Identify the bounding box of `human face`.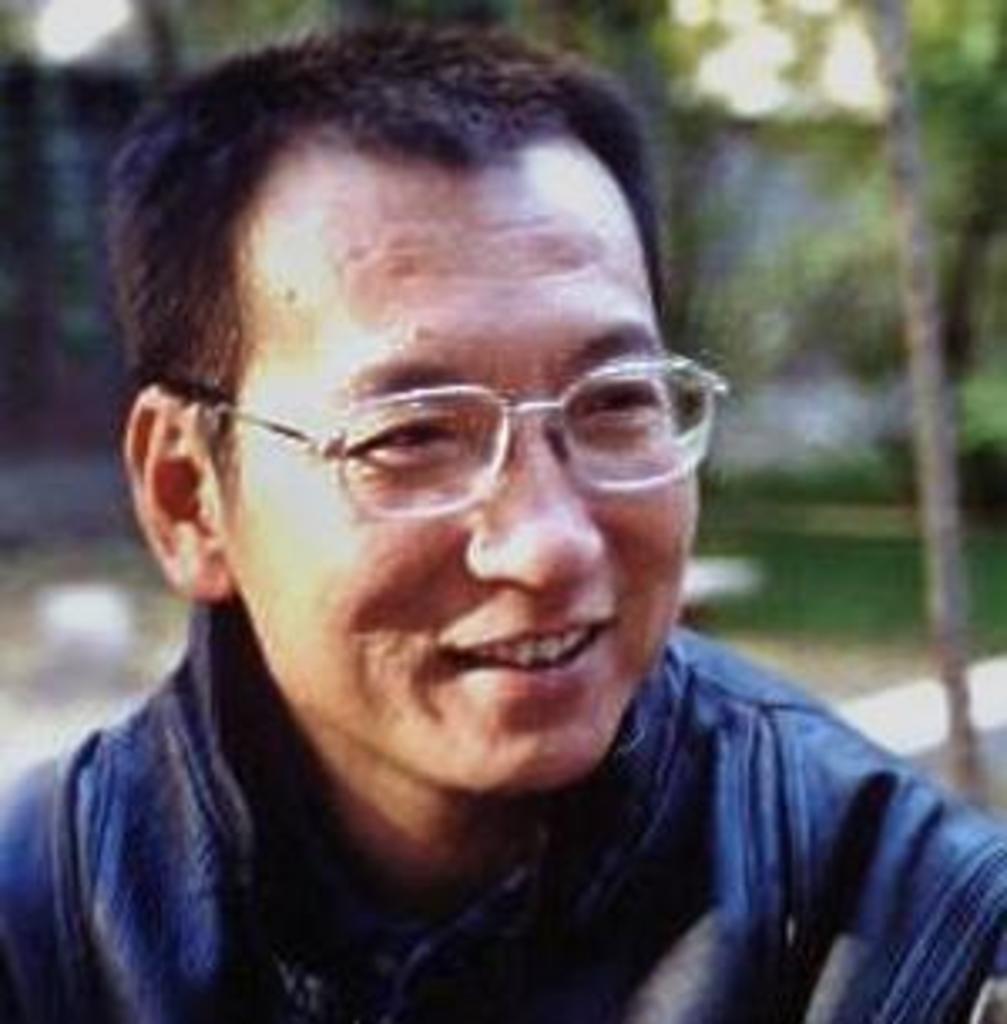
rect(211, 165, 698, 789).
